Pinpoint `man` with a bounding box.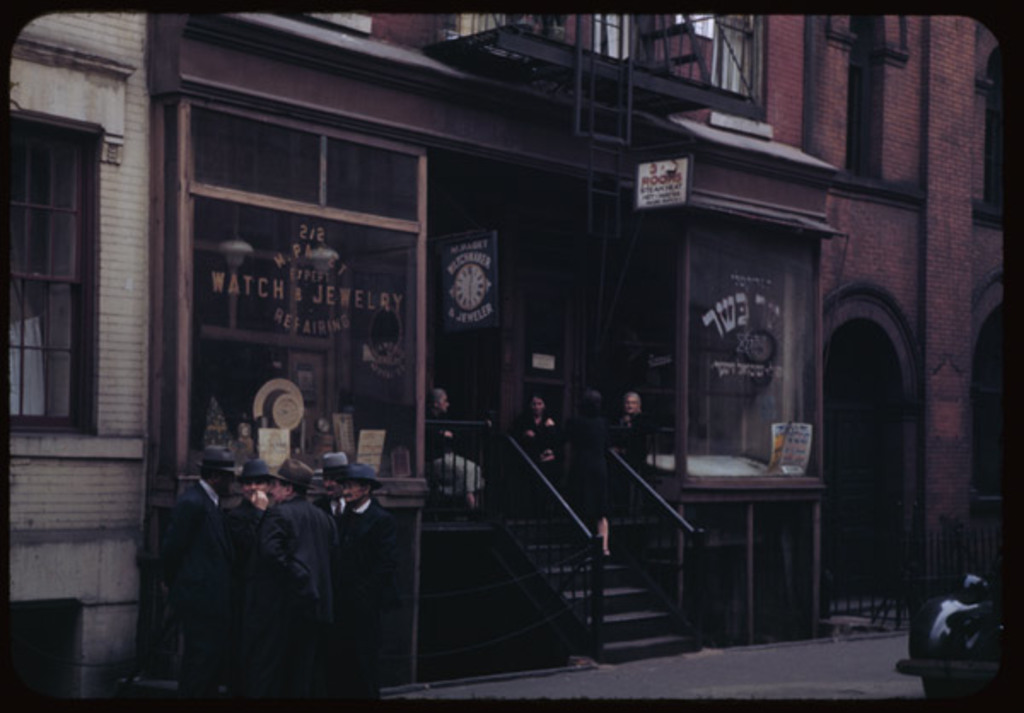
bbox=[324, 455, 345, 606].
